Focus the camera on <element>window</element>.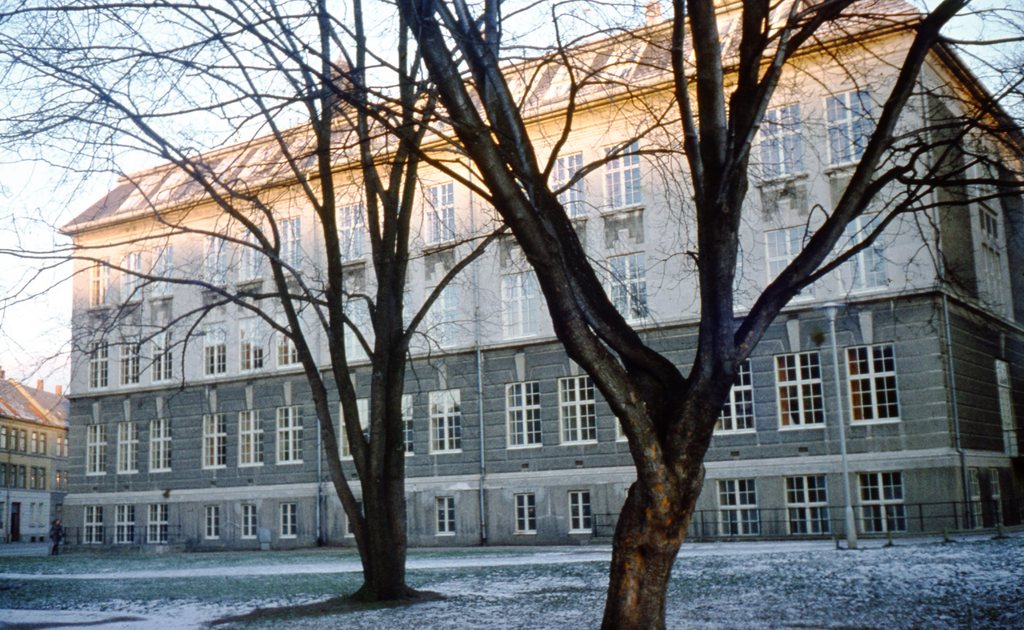
Focus region: [left=271, top=211, right=301, bottom=283].
